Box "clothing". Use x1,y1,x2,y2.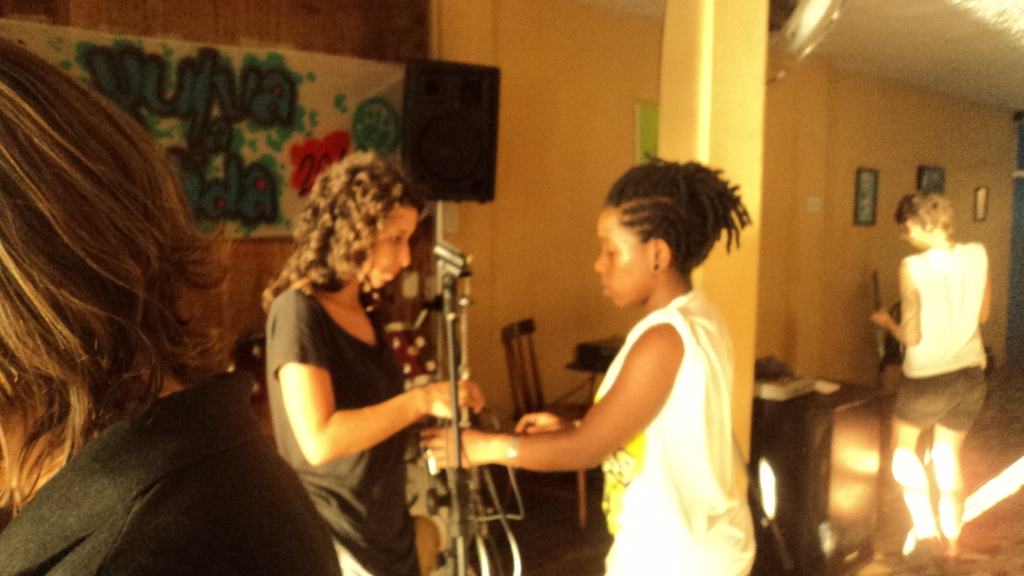
596,286,760,575.
